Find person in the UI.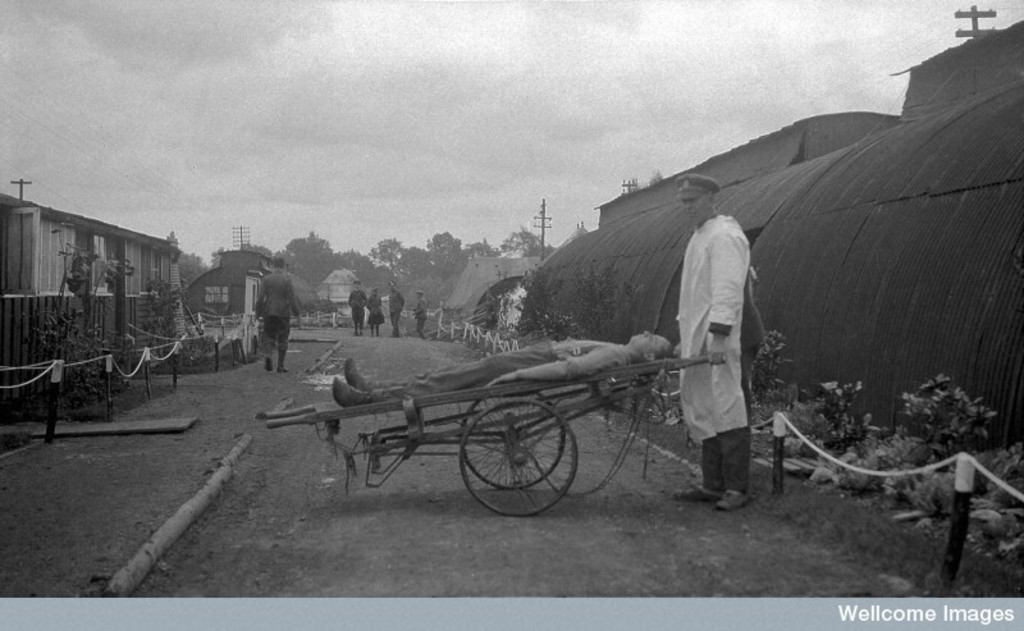
UI element at (left=416, top=292, right=426, bottom=333).
